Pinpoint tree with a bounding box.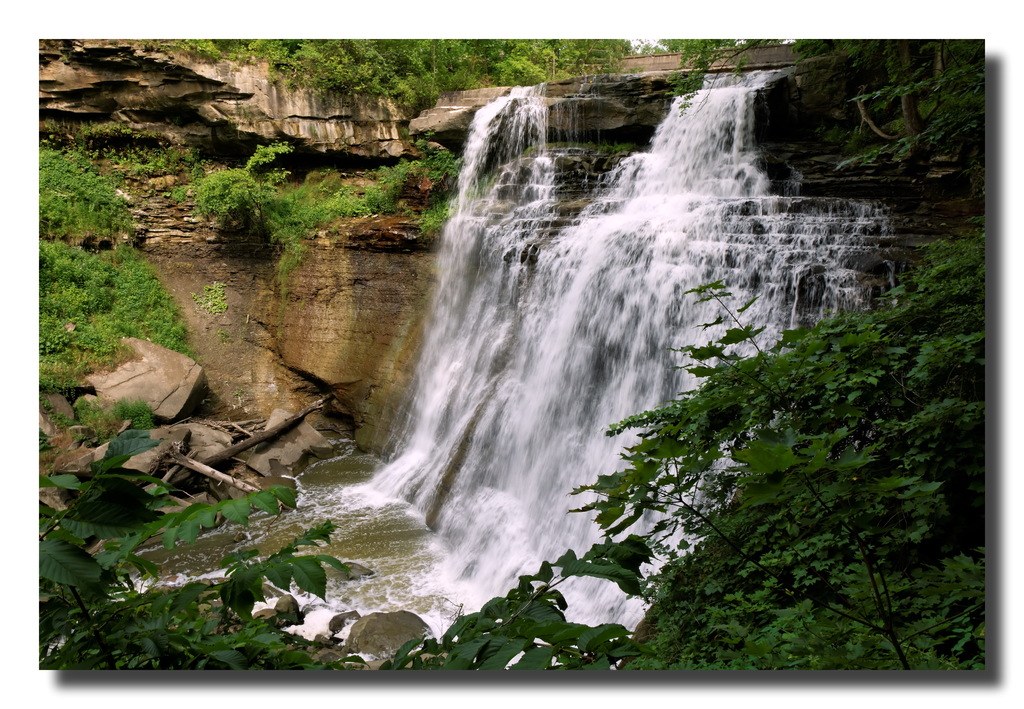
[x1=193, y1=140, x2=294, y2=225].
